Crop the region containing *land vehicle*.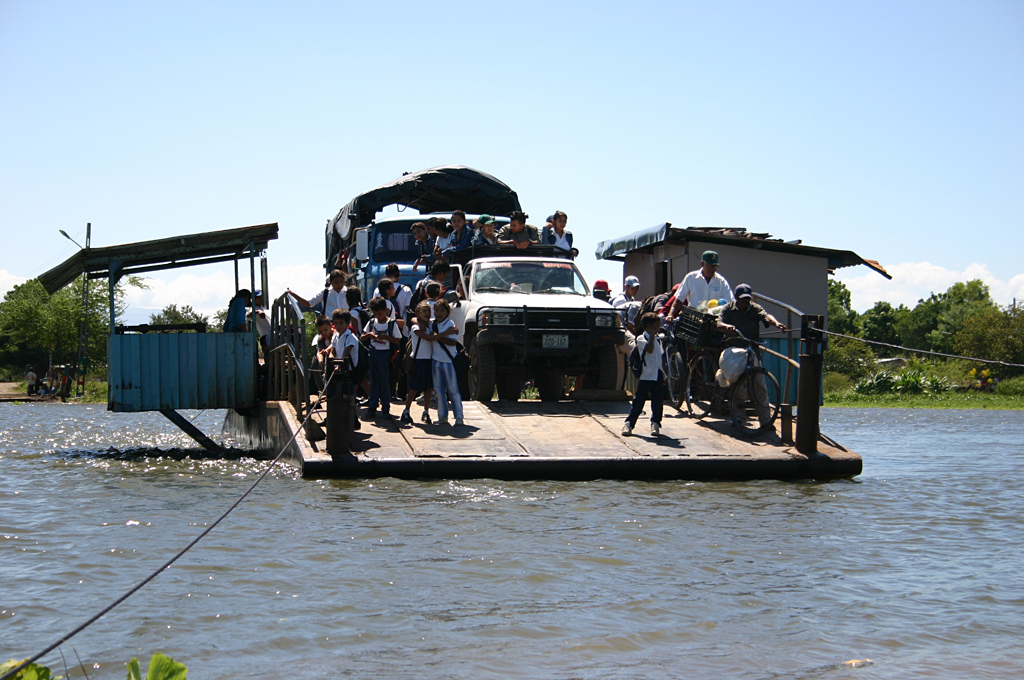
Crop region: [323, 160, 529, 308].
